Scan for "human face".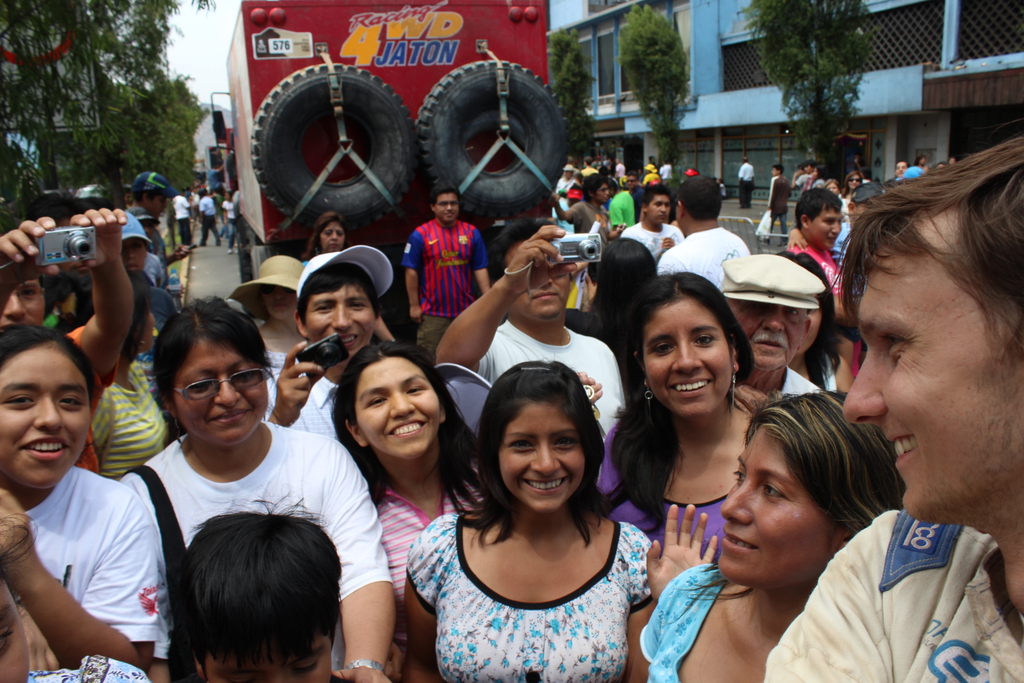
Scan result: left=355, top=352, right=445, bottom=457.
